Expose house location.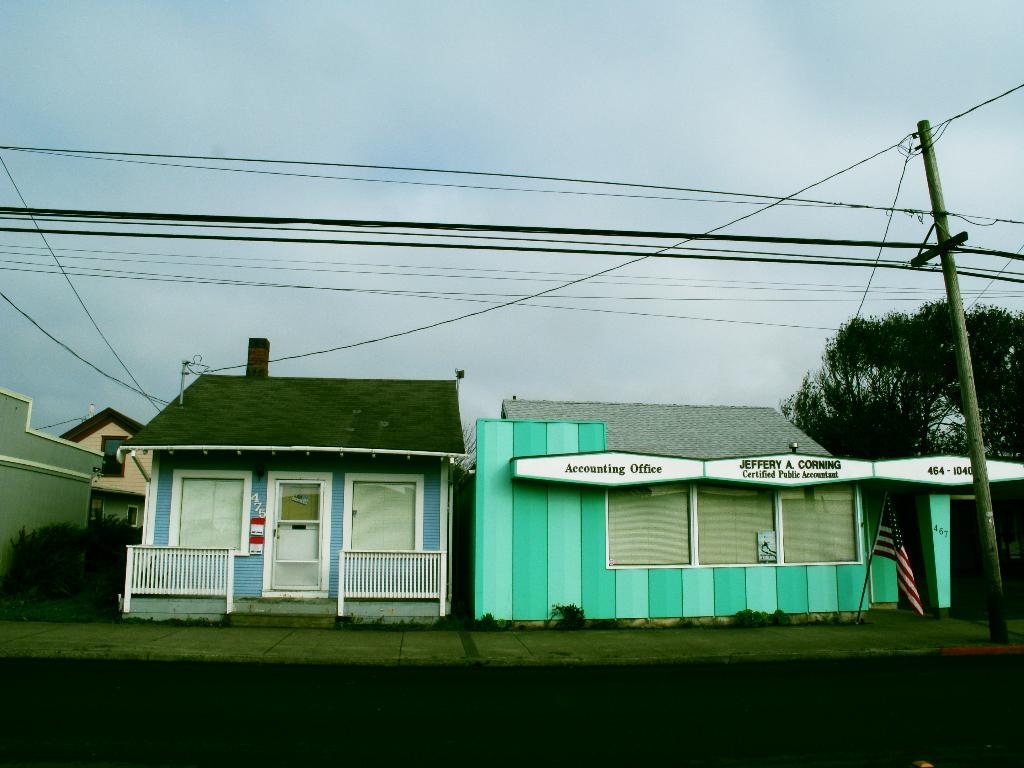
Exposed at bbox=[53, 406, 159, 540].
